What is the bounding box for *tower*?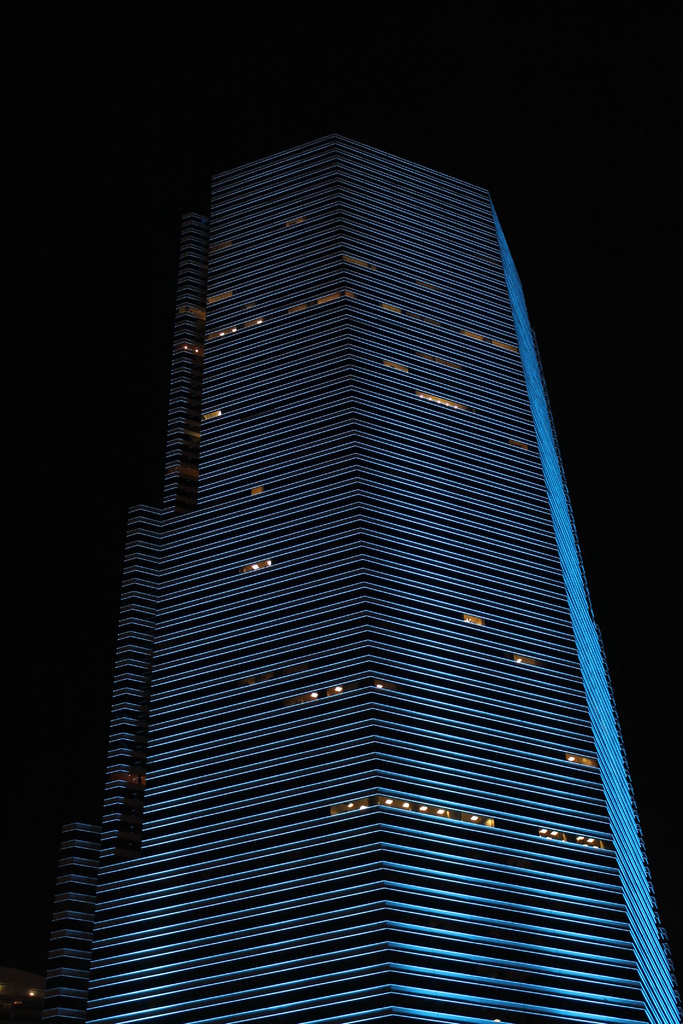
(x1=56, y1=111, x2=679, y2=962).
